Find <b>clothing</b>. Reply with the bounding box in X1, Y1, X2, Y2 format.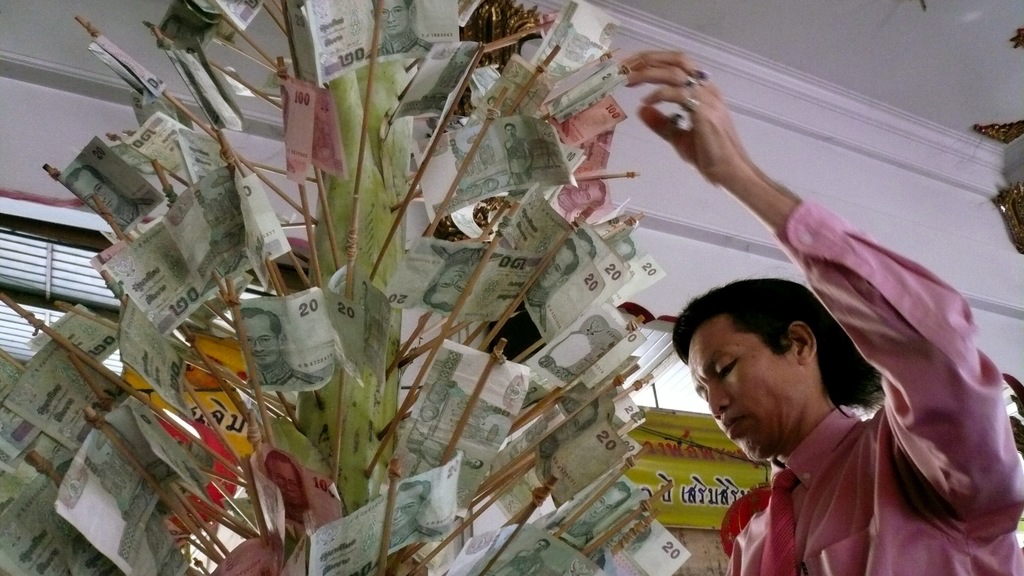
112, 188, 159, 231.
